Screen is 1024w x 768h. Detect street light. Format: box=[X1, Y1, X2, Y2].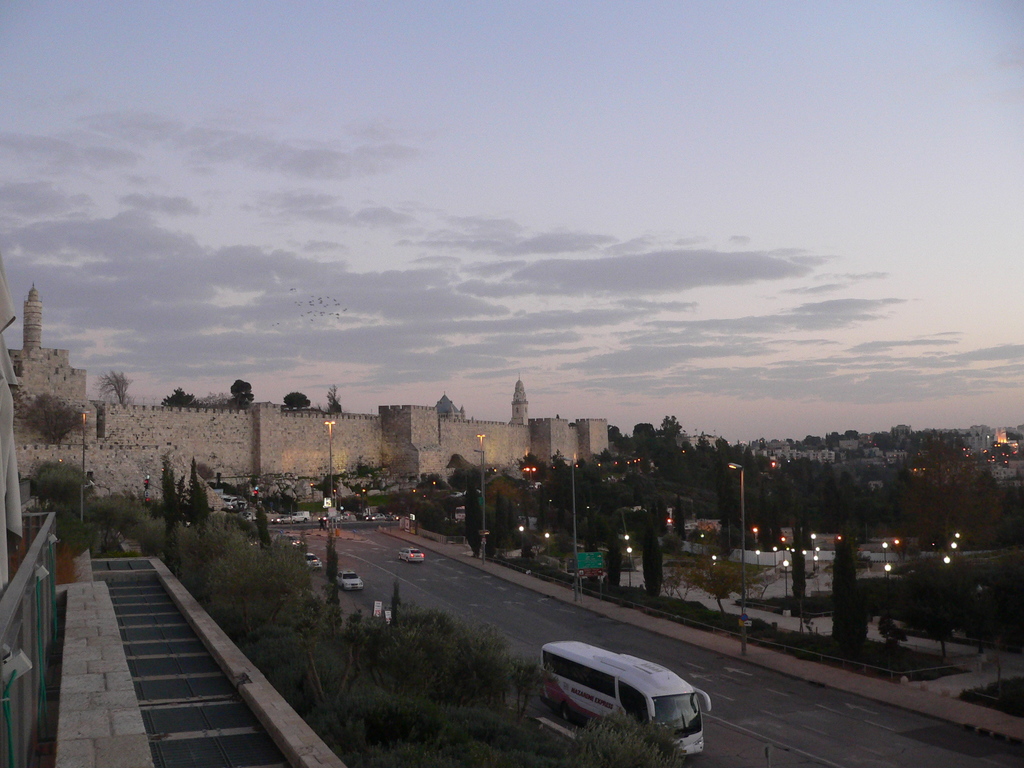
box=[784, 561, 791, 600].
